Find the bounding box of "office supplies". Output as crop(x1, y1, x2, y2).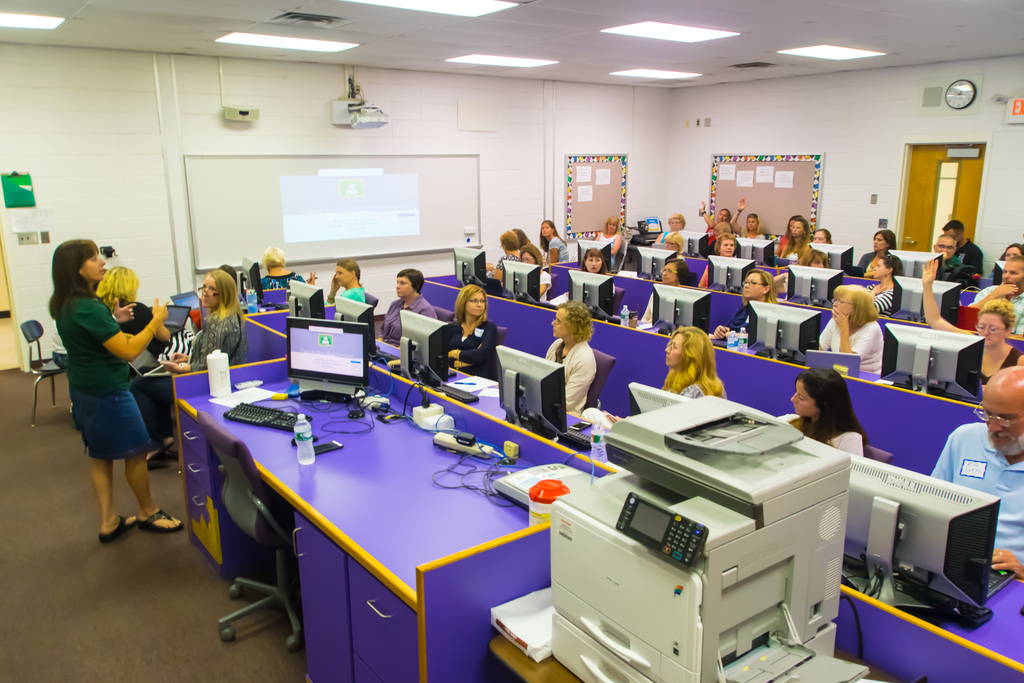
crop(319, 435, 343, 454).
